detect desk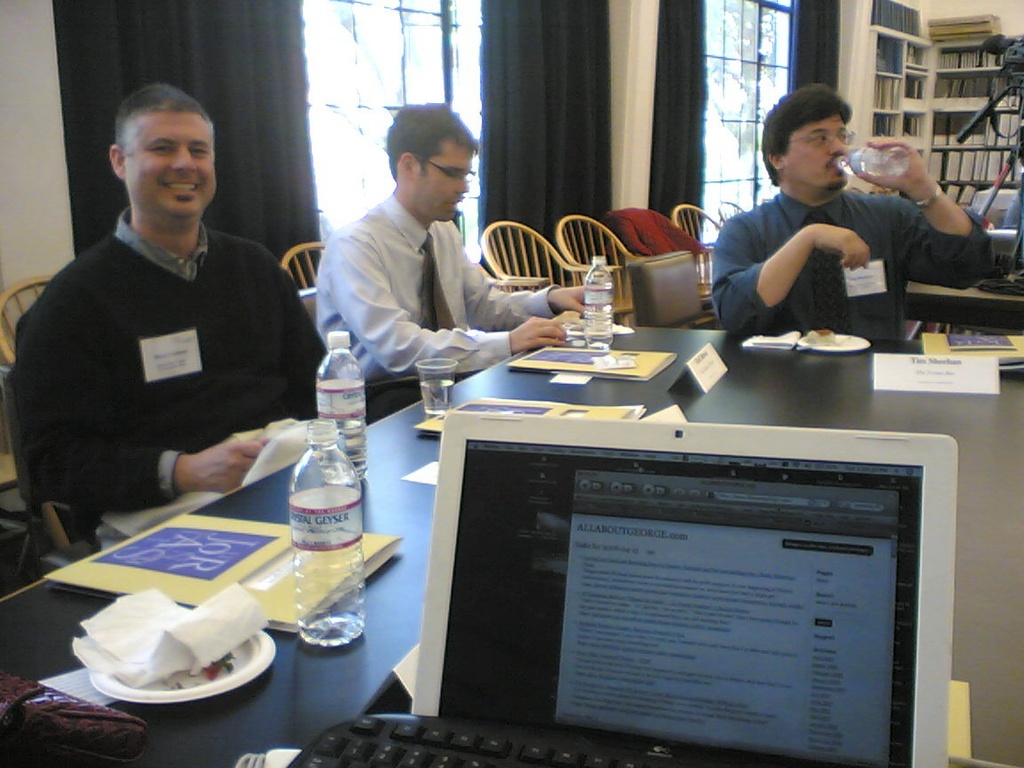
bbox=(99, 292, 1020, 767)
